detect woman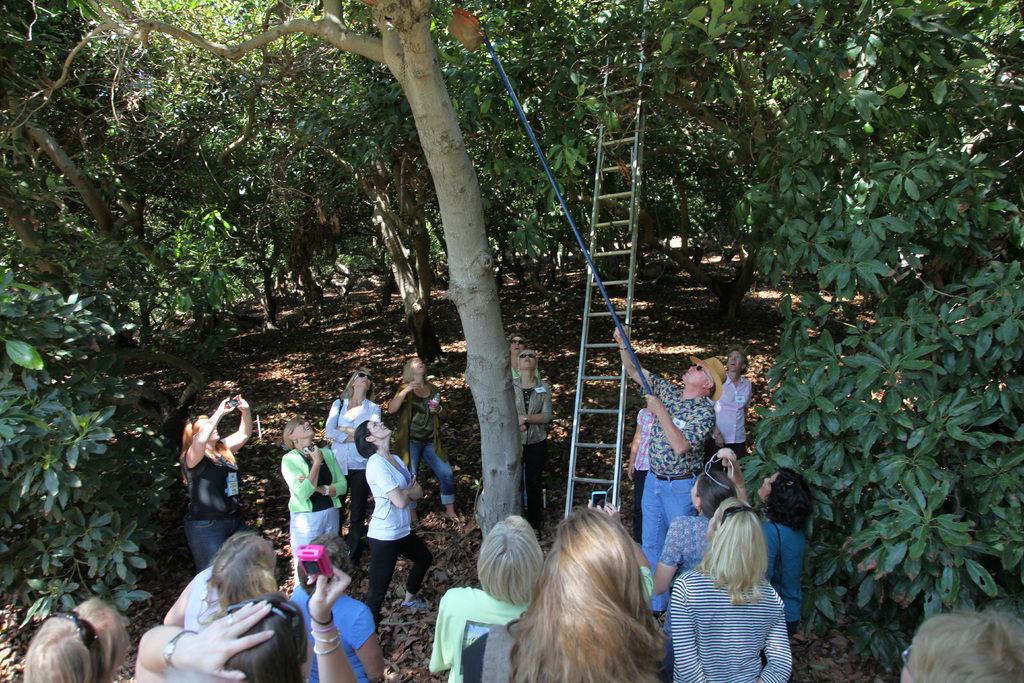
x1=161 y1=533 x2=280 y2=630
